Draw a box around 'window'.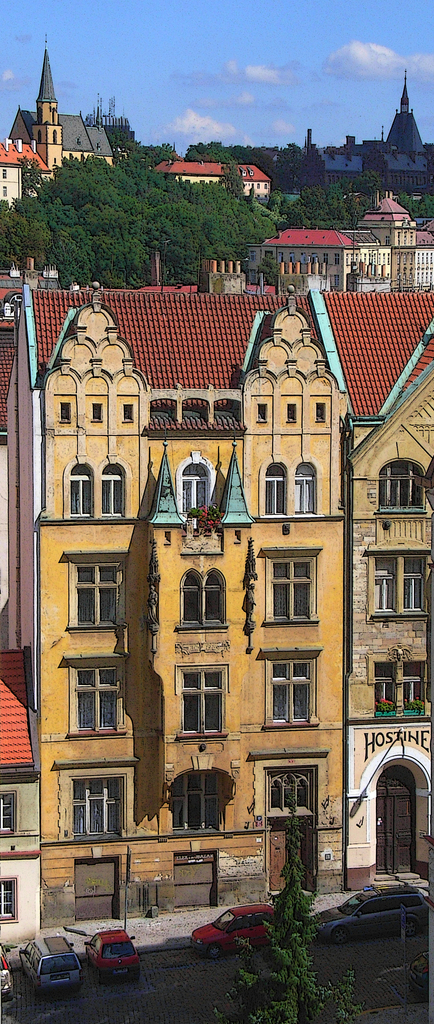
<box>314,402,325,421</box>.
